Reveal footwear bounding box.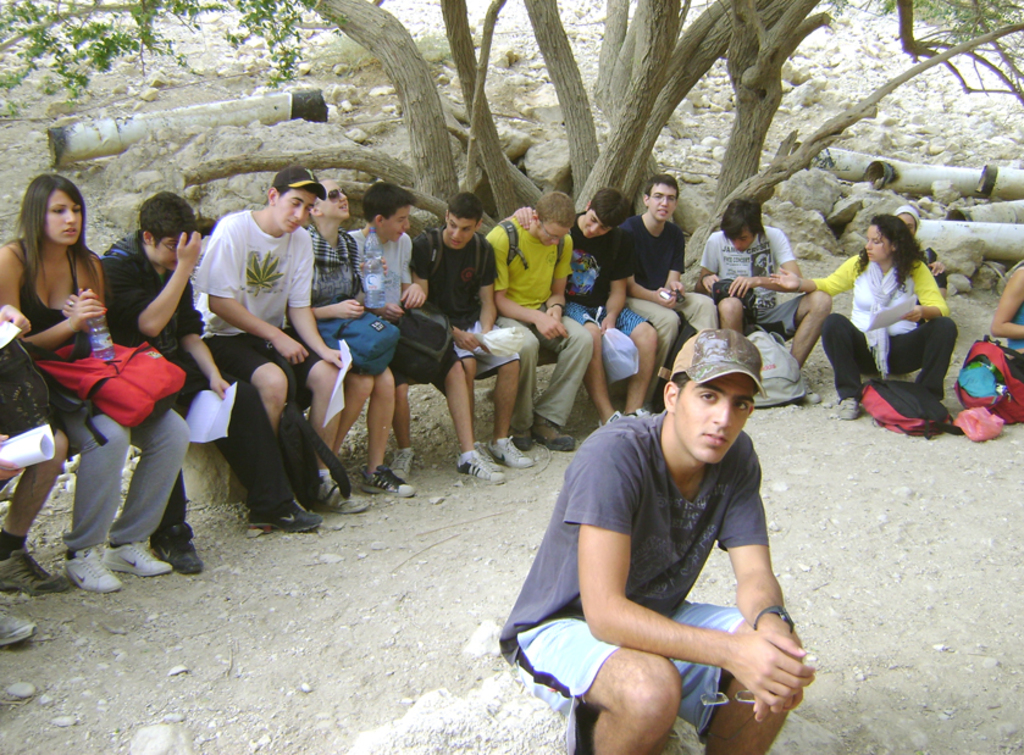
Revealed: <bbox>453, 450, 504, 489</bbox>.
